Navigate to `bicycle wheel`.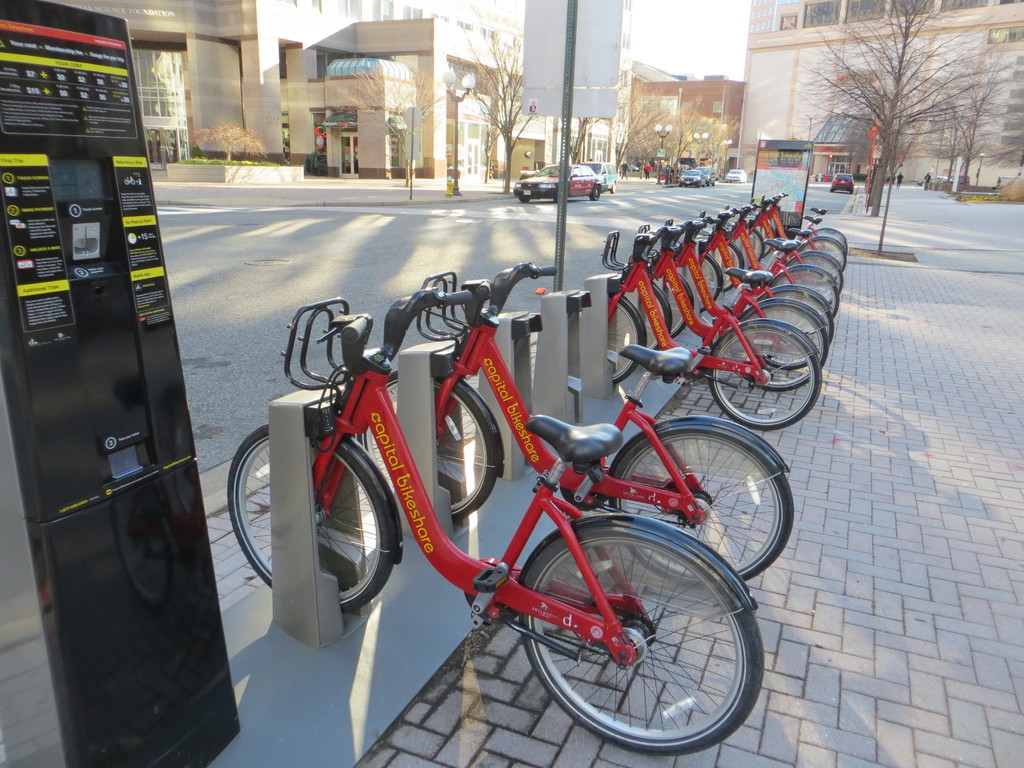
Navigation target: (x1=612, y1=298, x2=641, y2=387).
